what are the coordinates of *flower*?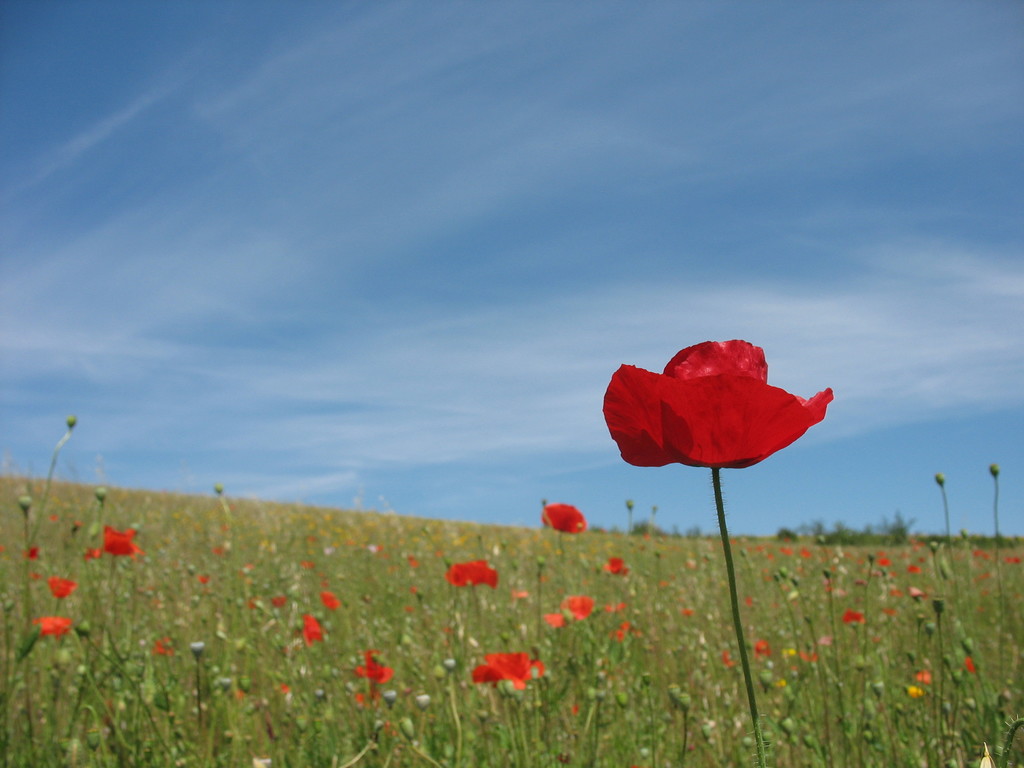
{"left": 470, "top": 651, "right": 545, "bottom": 692}.
